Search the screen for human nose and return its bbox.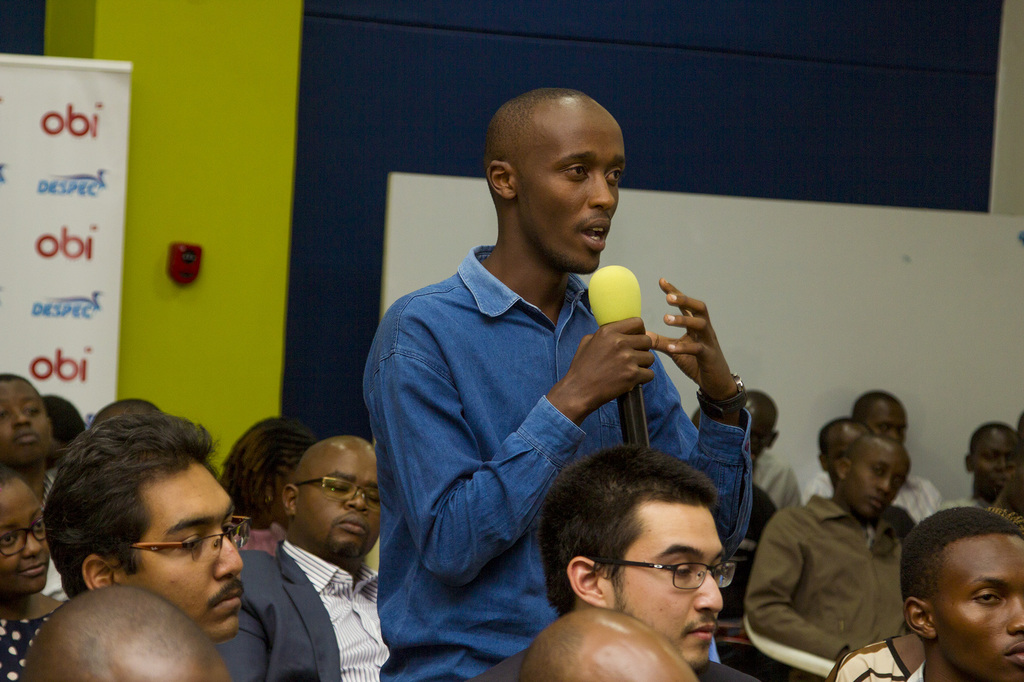
Found: locate(996, 455, 1010, 473).
